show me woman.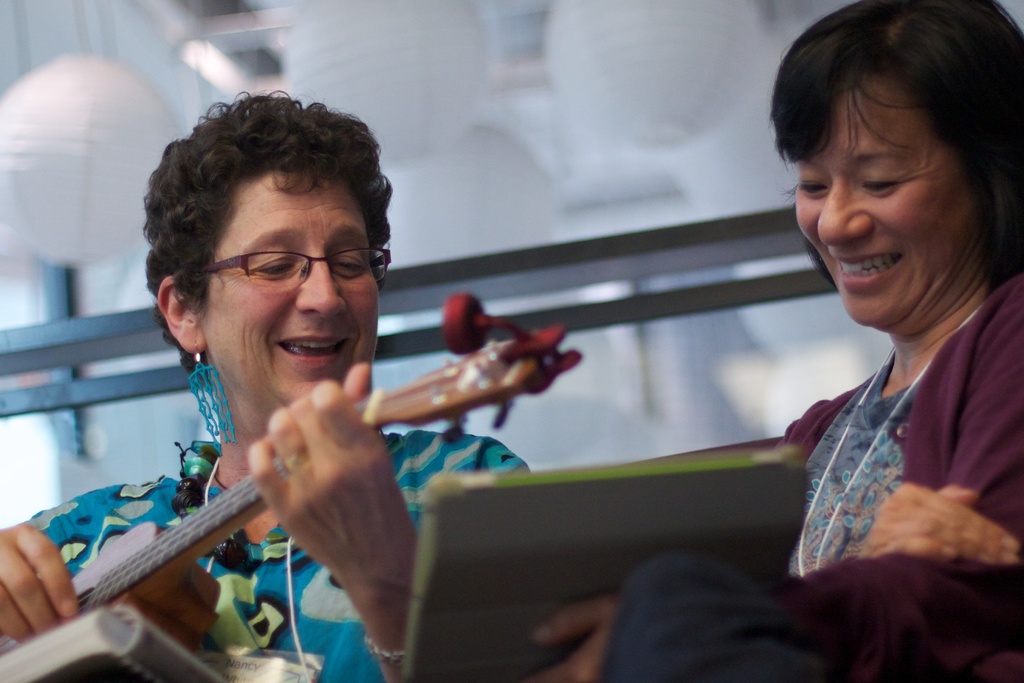
woman is here: left=546, top=45, right=977, bottom=671.
